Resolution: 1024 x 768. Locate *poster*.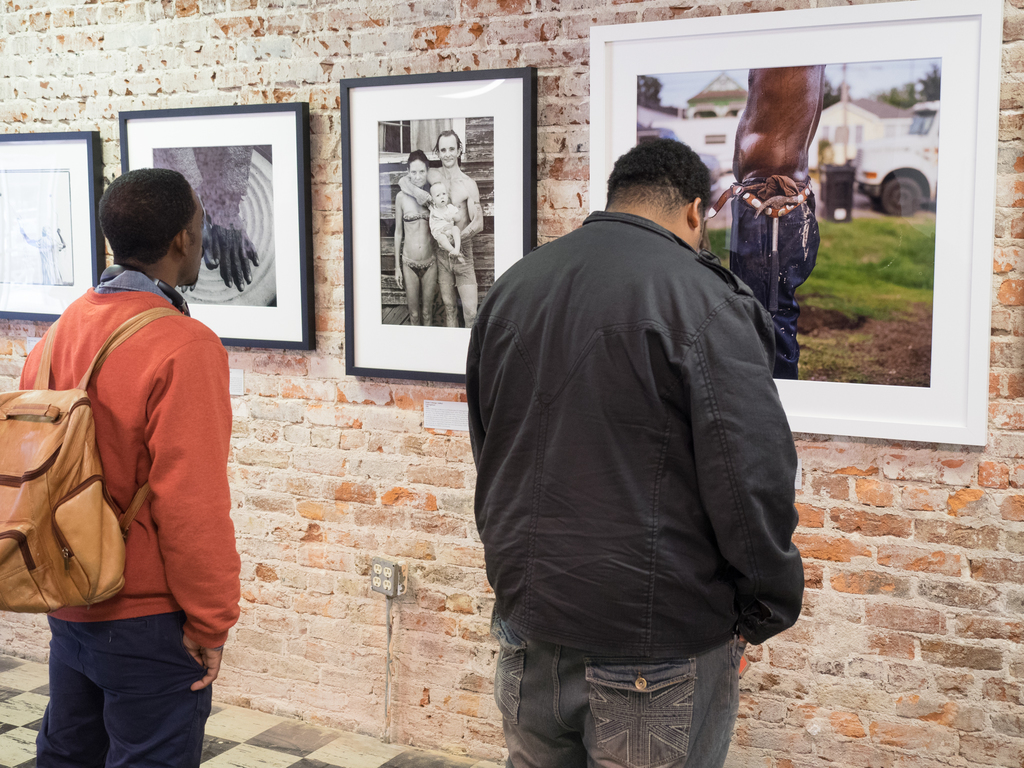
locate(375, 118, 493, 331).
